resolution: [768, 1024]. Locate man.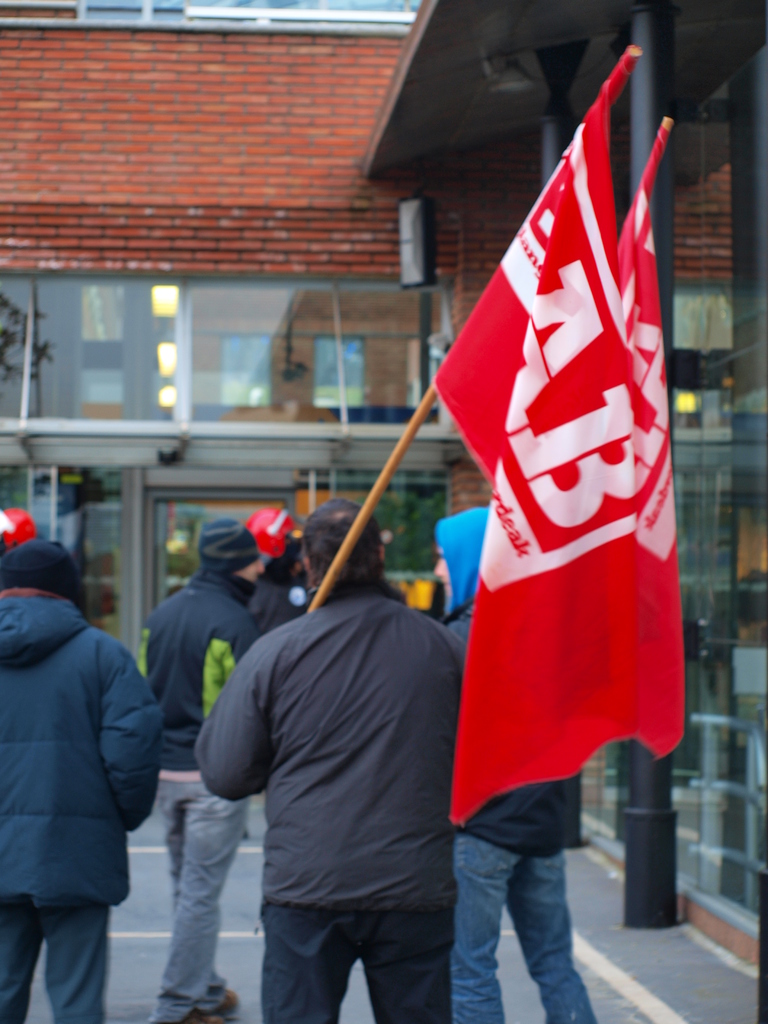
(140,524,266,1023).
